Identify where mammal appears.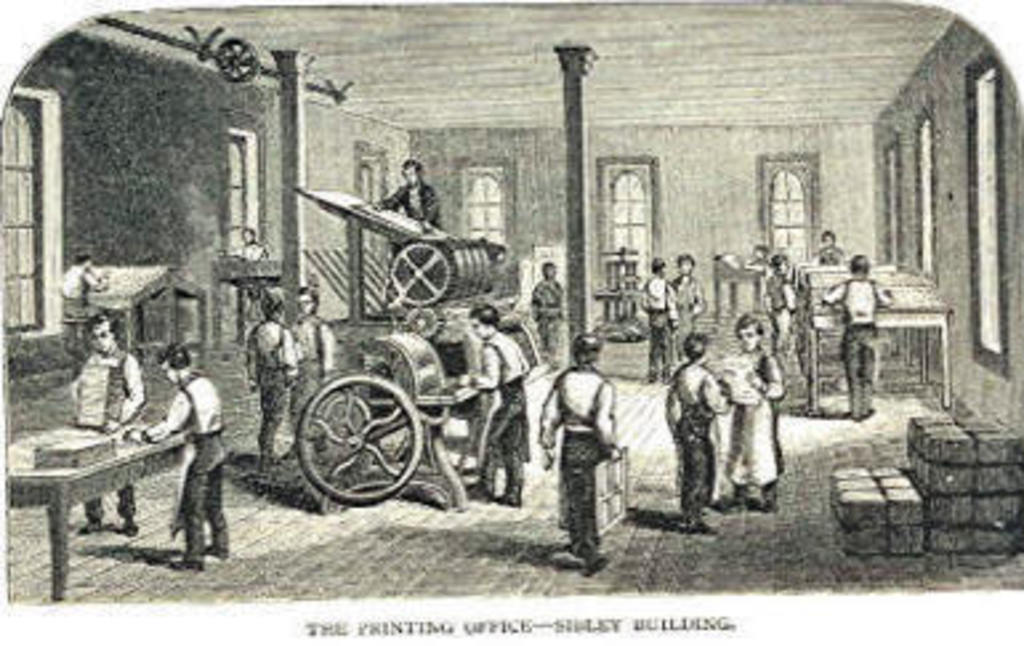
Appears at x1=747 y1=247 x2=777 y2=279.
